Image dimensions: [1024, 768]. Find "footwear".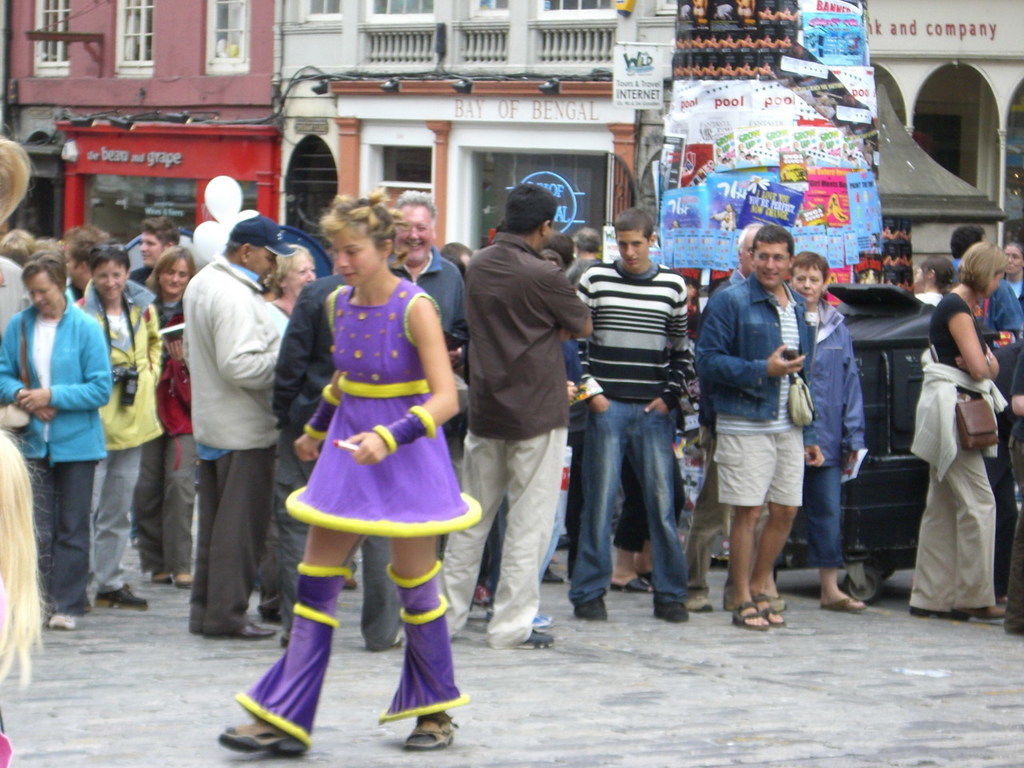
box=[176, 570, 192, 588].
